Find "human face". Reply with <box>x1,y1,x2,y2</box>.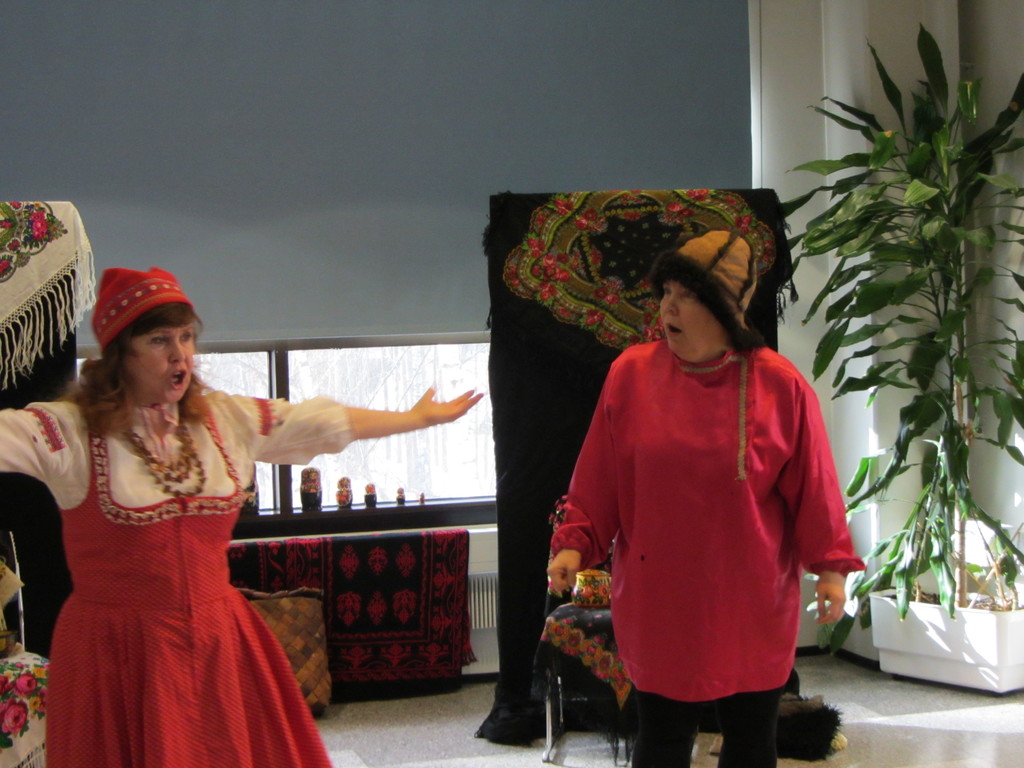
<box>658,280,720,358</box>.
